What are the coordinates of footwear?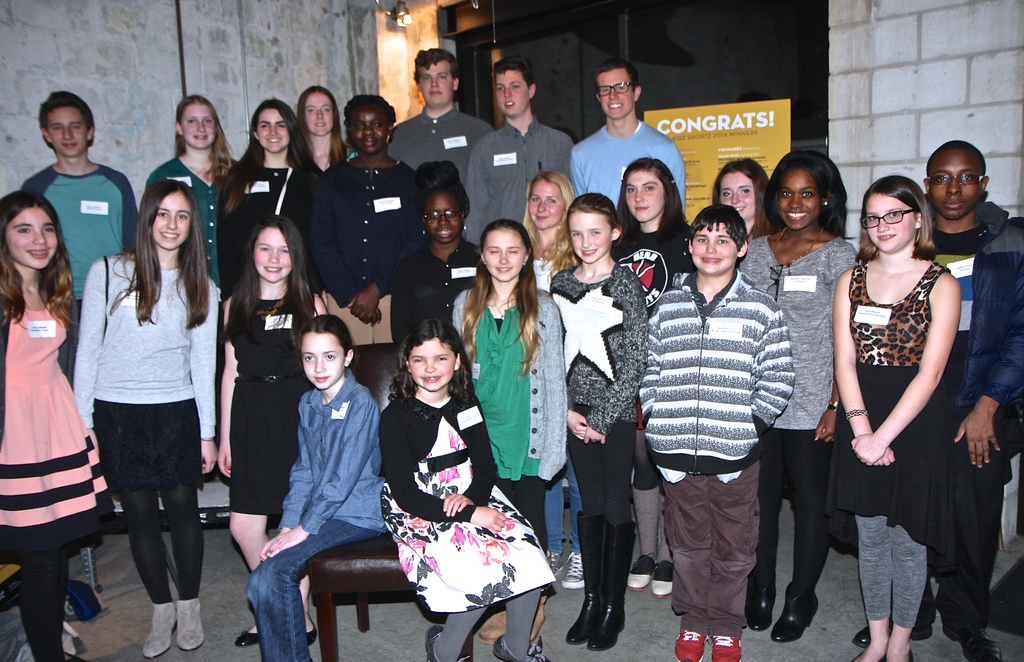
<bbox>888, 645, 913, 661</bbox>.
